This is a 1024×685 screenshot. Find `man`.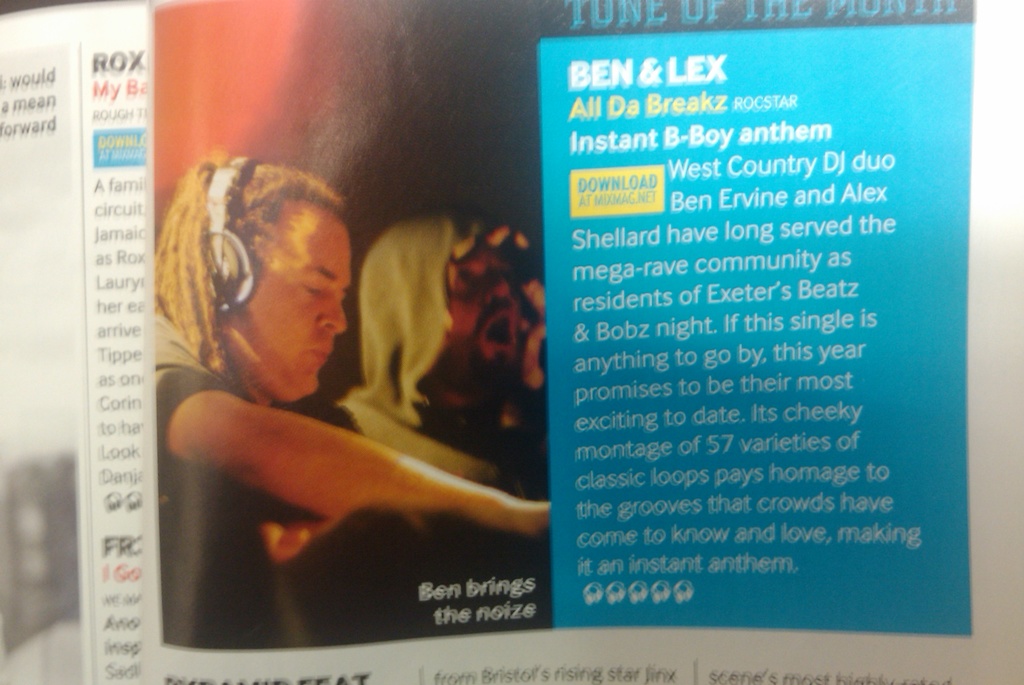
Bounding box: (left=154, top=146, right=549, bottom=644).
